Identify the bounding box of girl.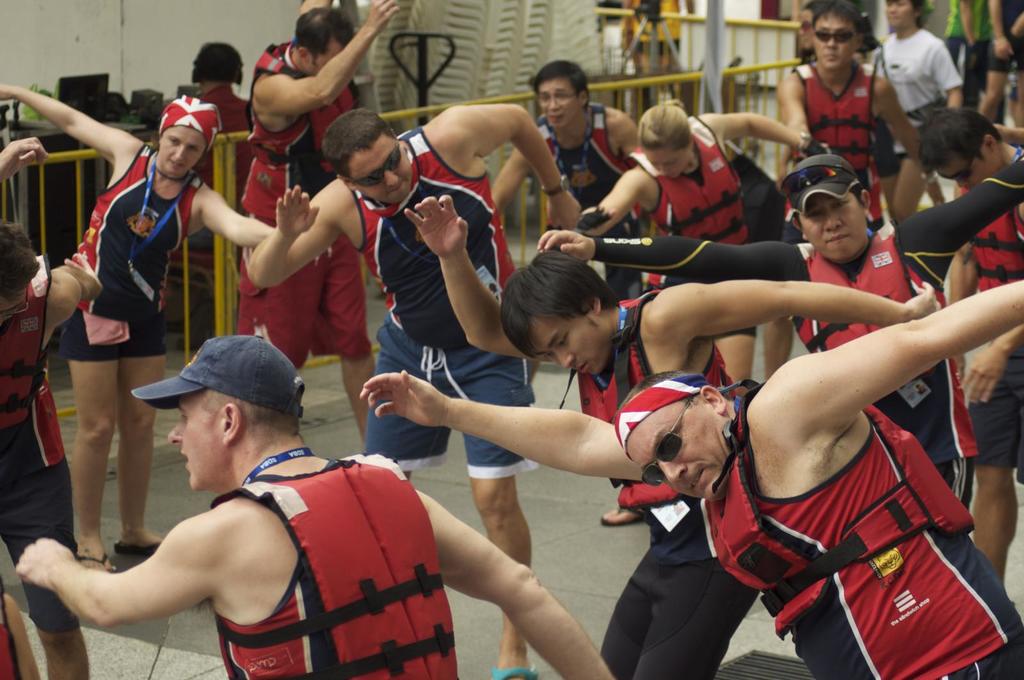
577 108 832 383.
